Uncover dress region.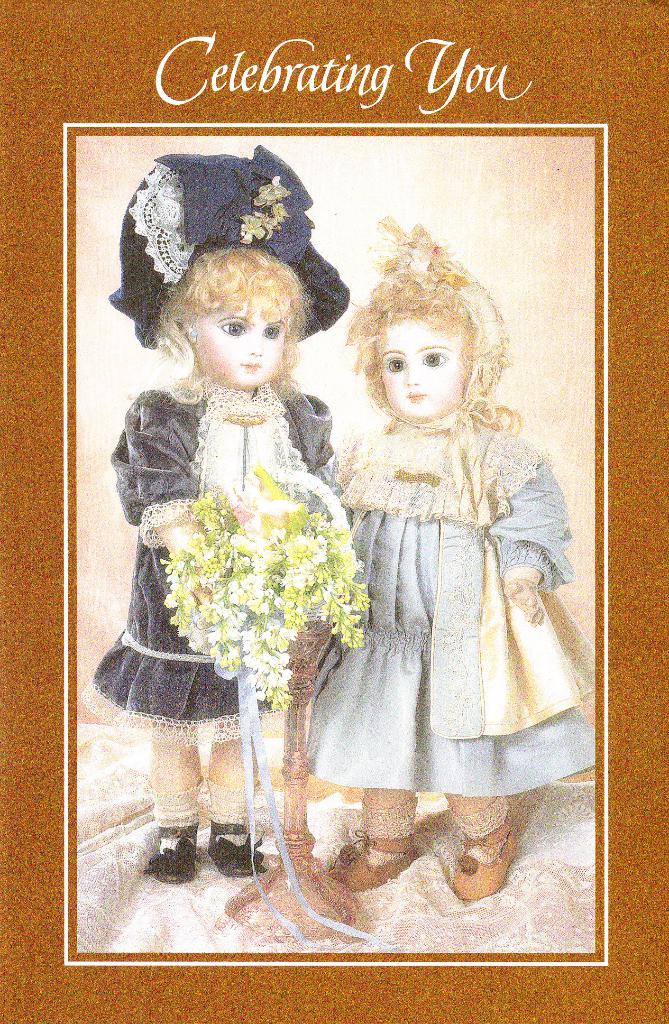
Uncovered: box(324, 368, 583, 804).
